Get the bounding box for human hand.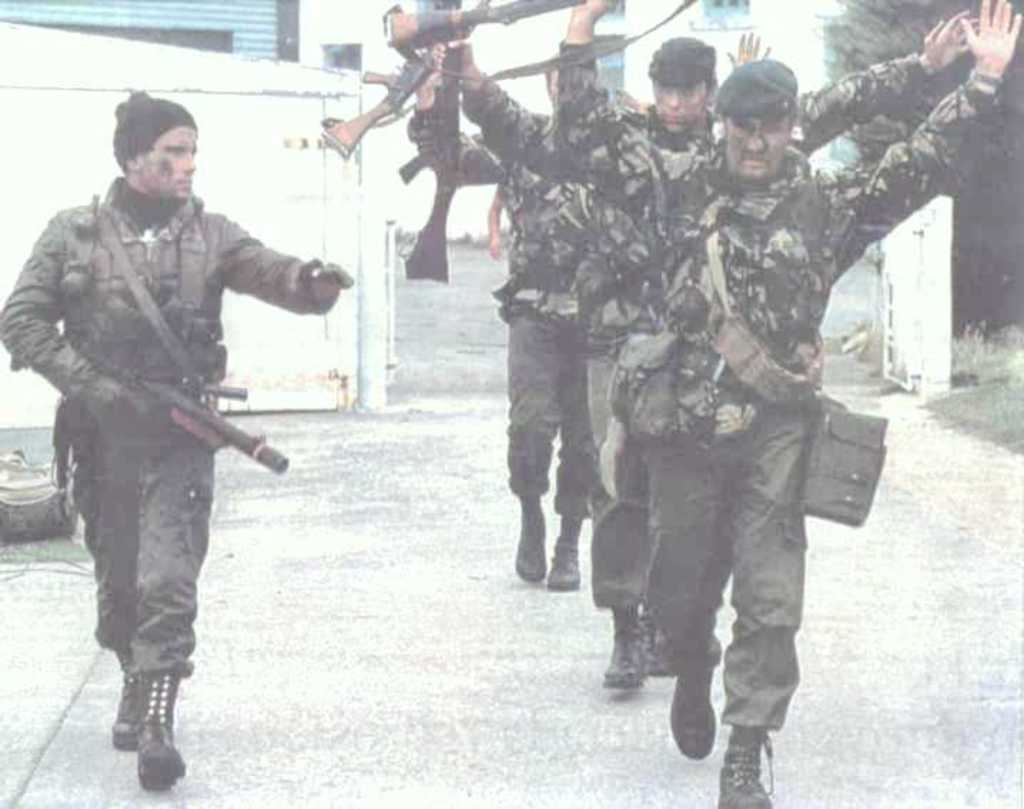
BBox(730, 29, 772, 70).
